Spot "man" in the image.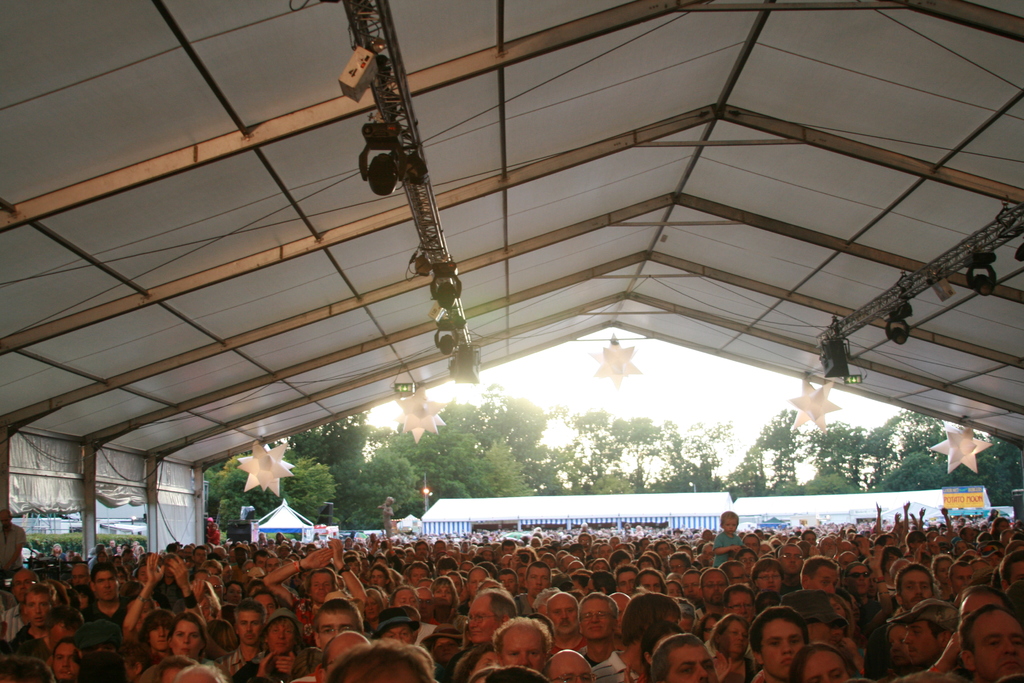
"man" found at Rect(723, 557, 746, 582).
